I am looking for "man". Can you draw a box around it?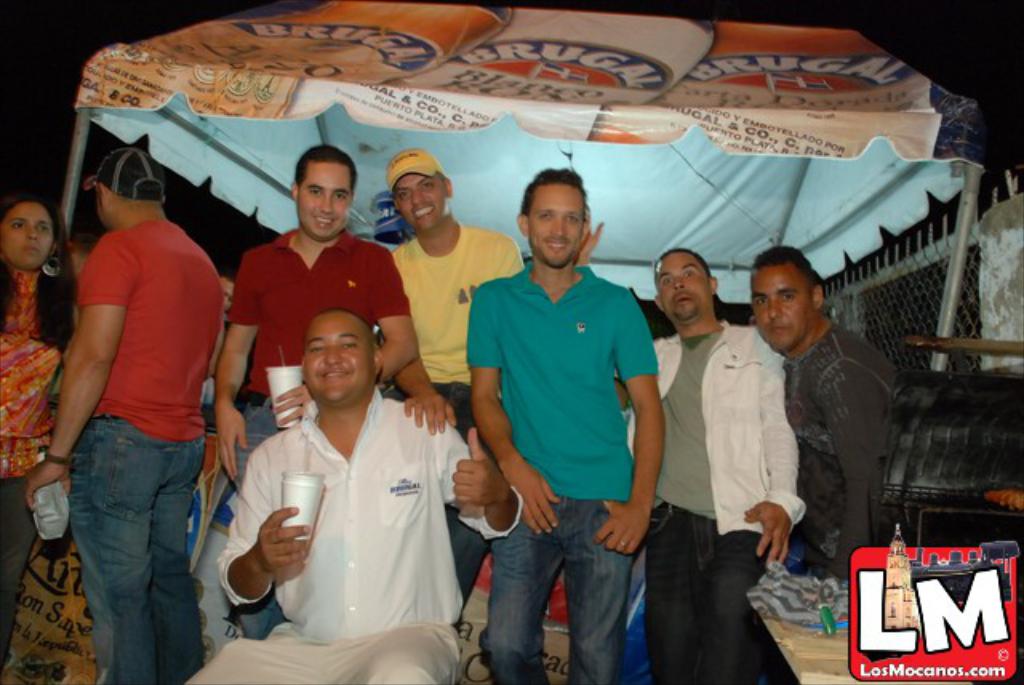
Sure, the bounding box is box=[750, 240, 899, 579].
